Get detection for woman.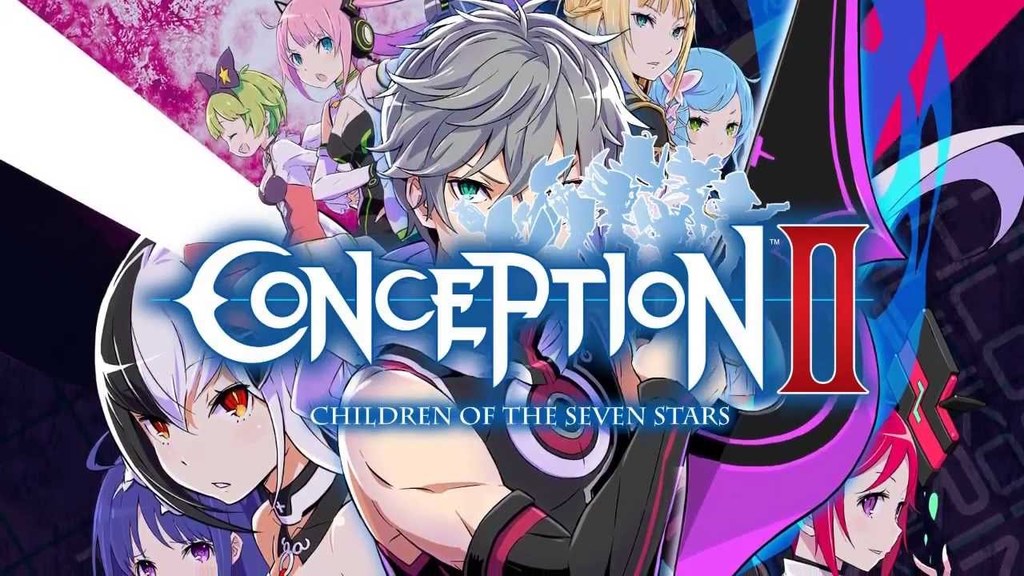
Detection: BBox(641, 38, 757, 181).
